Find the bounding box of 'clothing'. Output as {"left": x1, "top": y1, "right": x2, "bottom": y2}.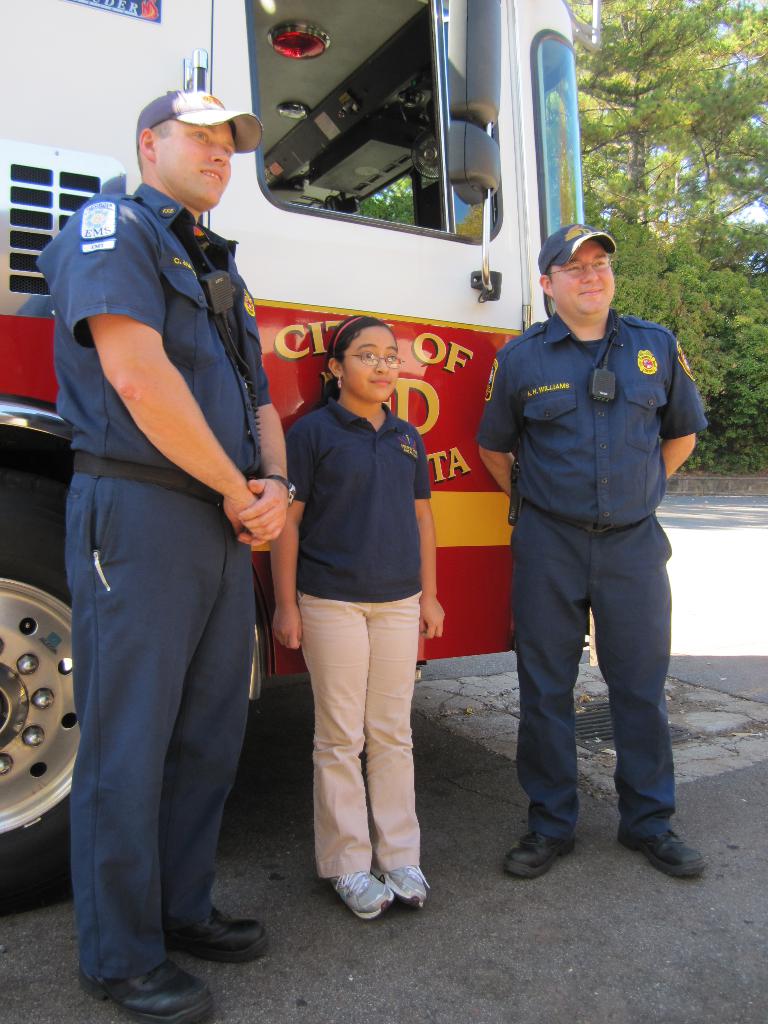
{"left": 275, "top": 390, "right": 431, "bottom": 881}.
